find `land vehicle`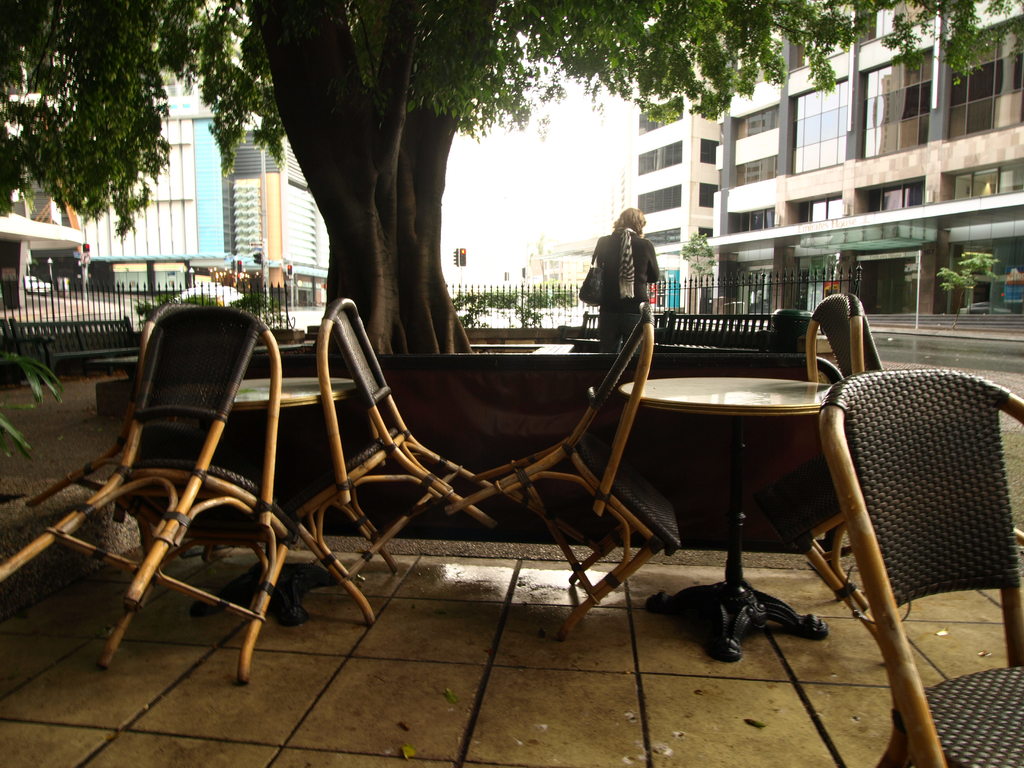
(x1=1000, y1=263, x2=1023, y2=310)
